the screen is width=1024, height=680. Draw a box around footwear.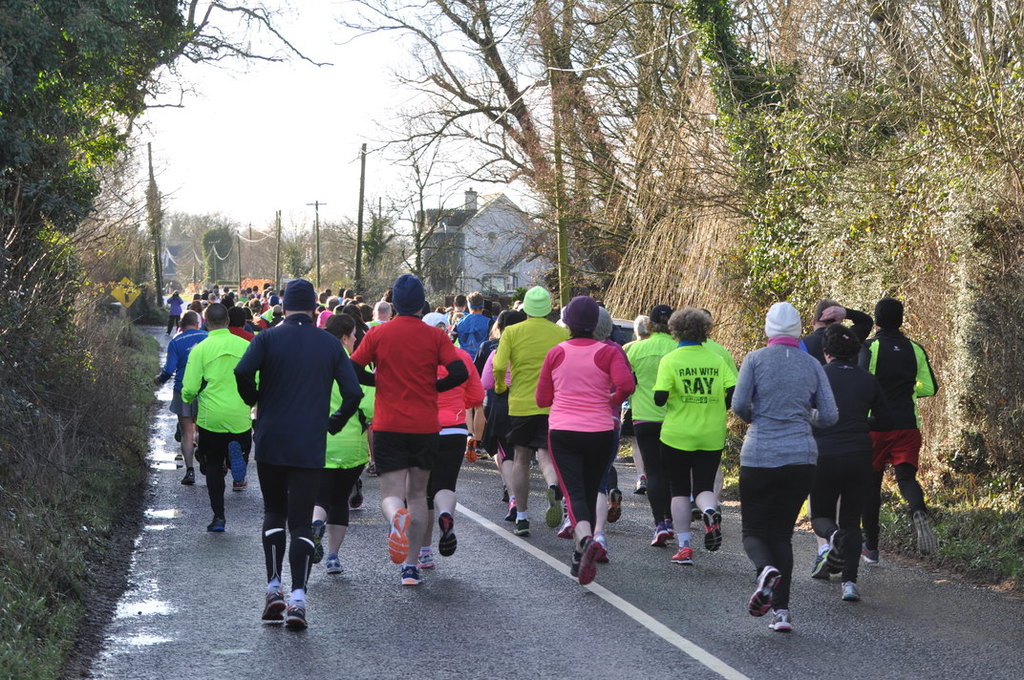
rect(328, 555, 345, 574).
